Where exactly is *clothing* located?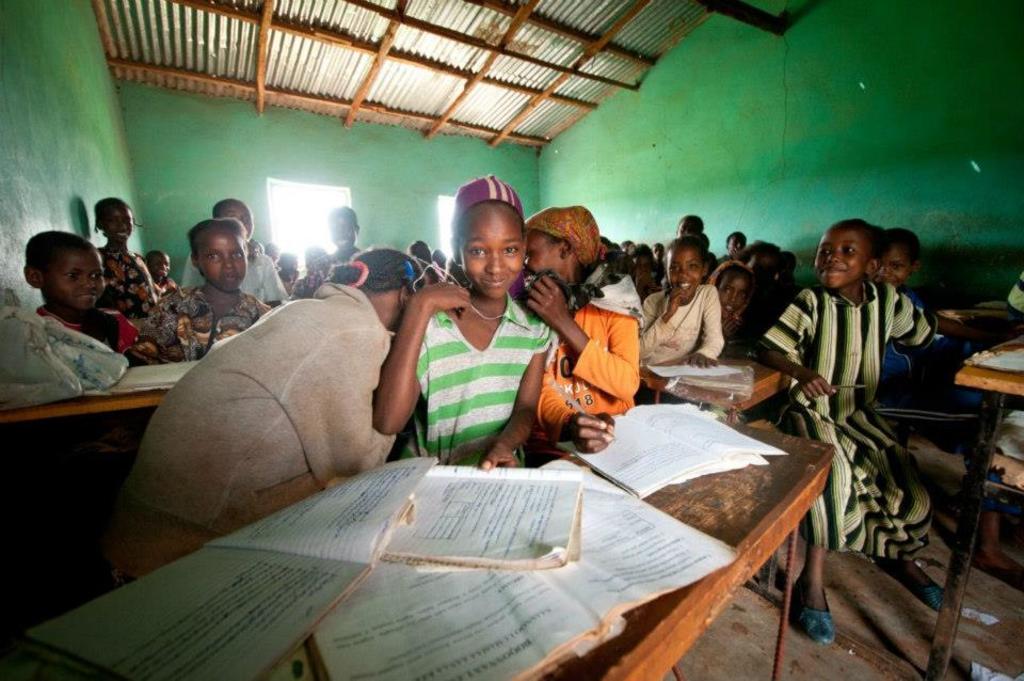
Its bounding box is 38, 299, 145, 363.
